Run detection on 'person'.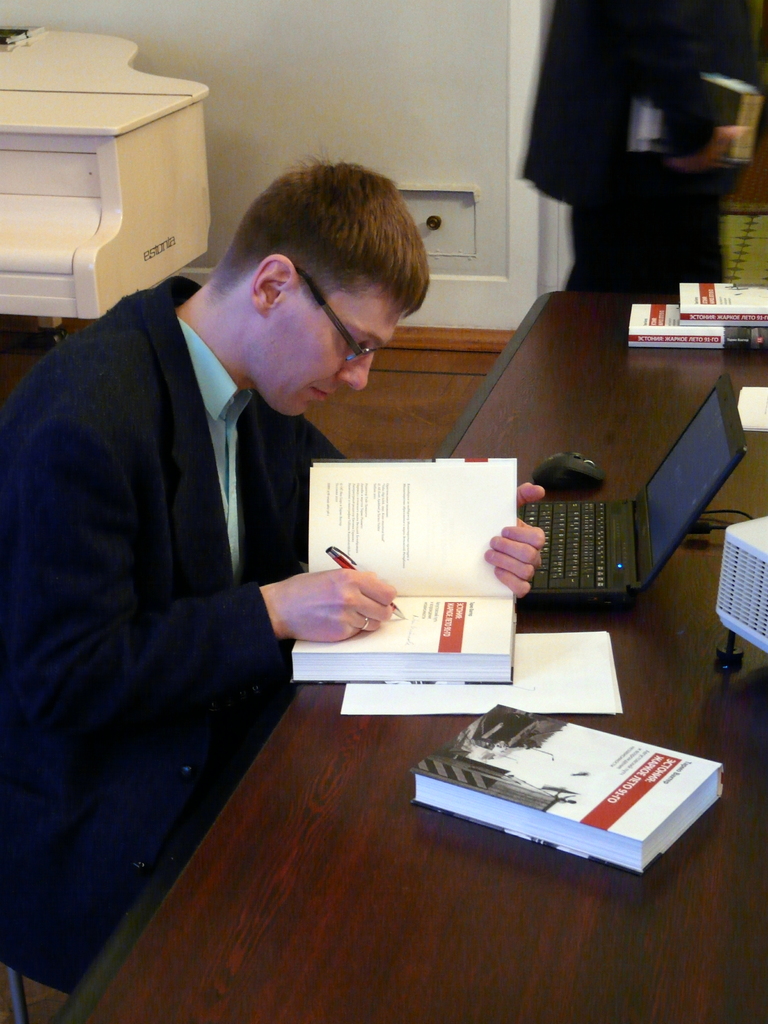
Result: bbox=(520, 0, 767, 289).
